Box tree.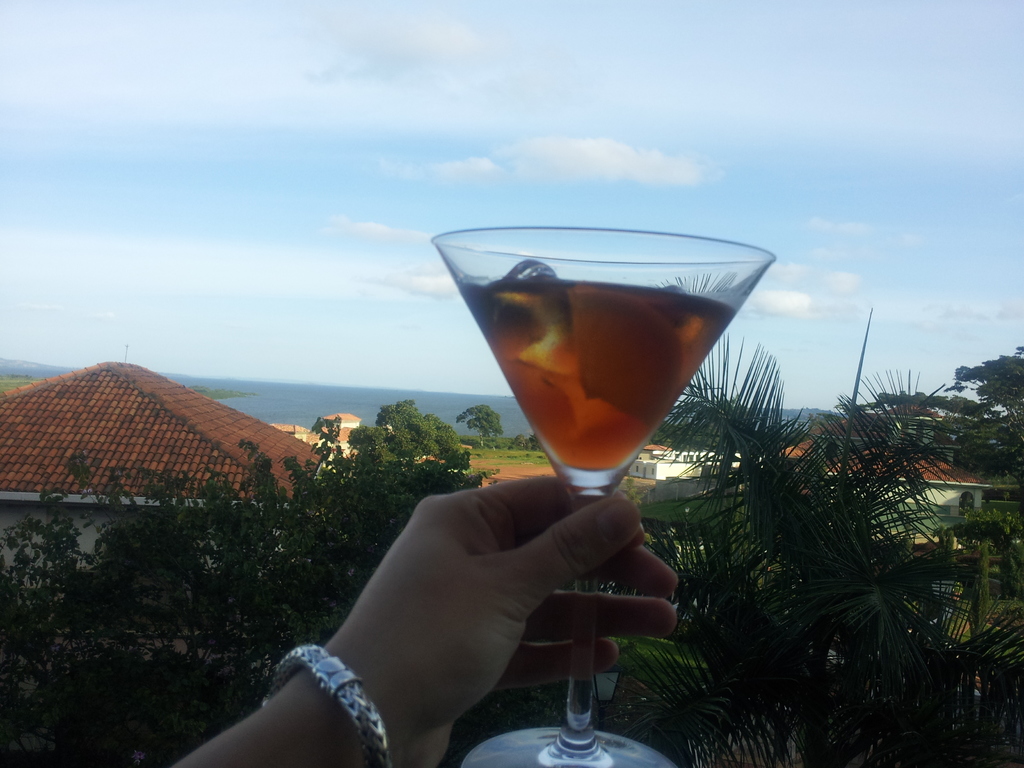
(x1=938, y1=342, x2=1023, y2=437).
